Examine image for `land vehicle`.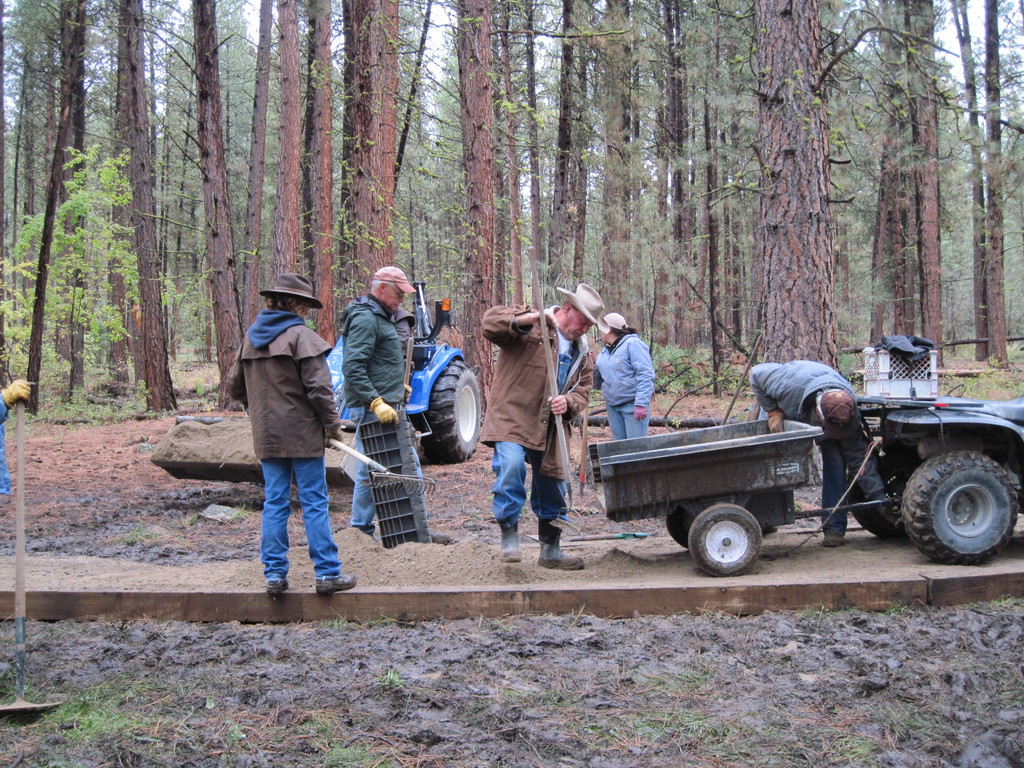
Examination result: [x1=563, y1=352, x2=998, y2=573].
